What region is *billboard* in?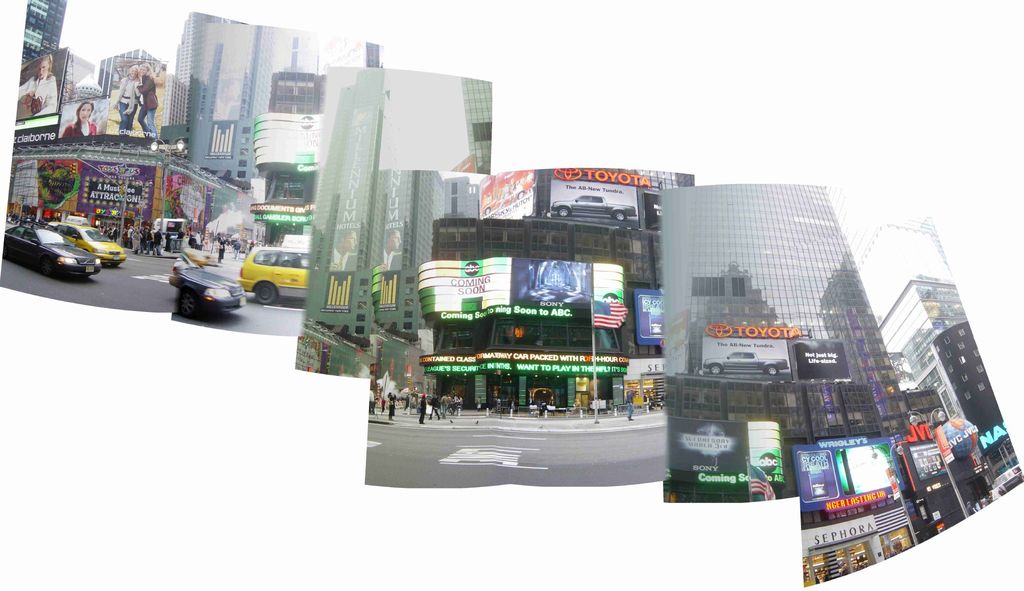
locate(698, 327, 792, 381).
